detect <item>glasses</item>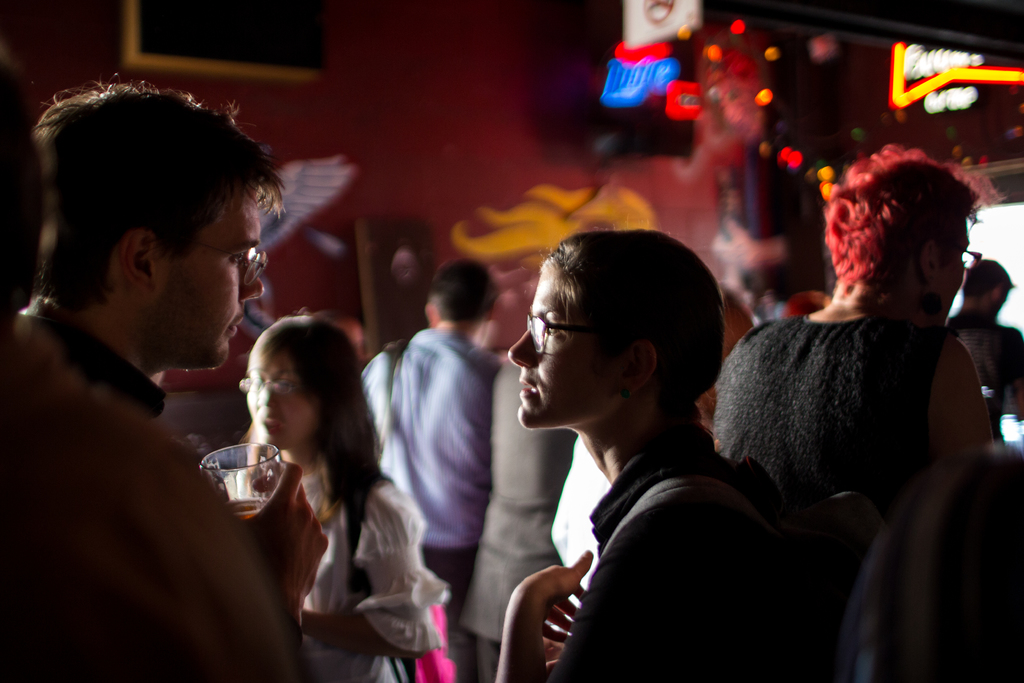
bbox=(157, 236, 271, 283)
